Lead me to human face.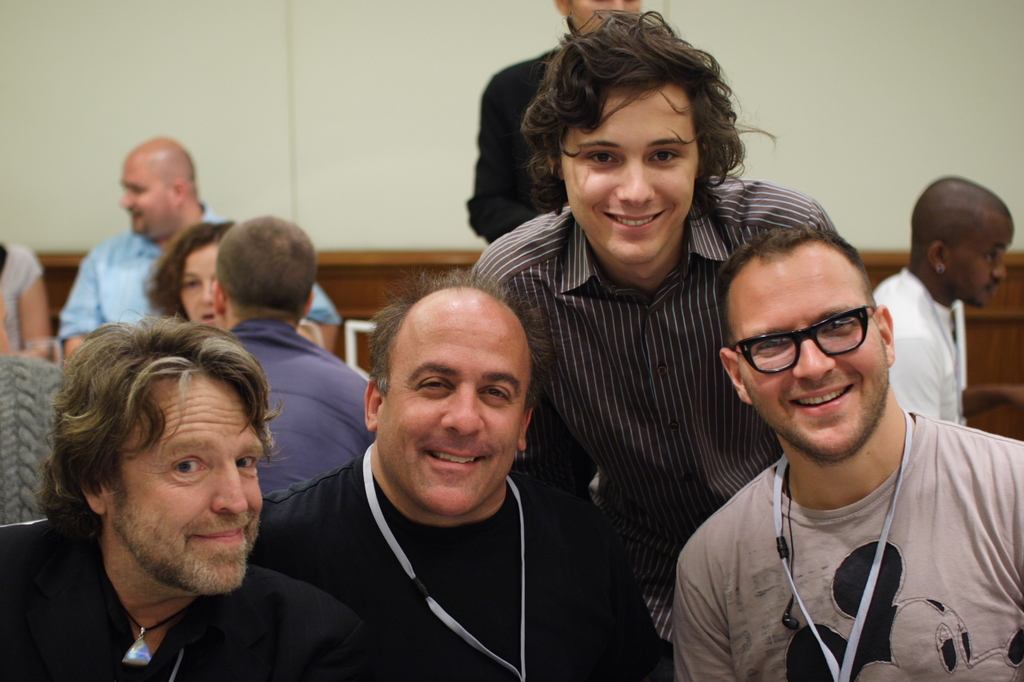
Lead to {"left": 101, "top": 383, "right": 261, "bottom": 596}.
